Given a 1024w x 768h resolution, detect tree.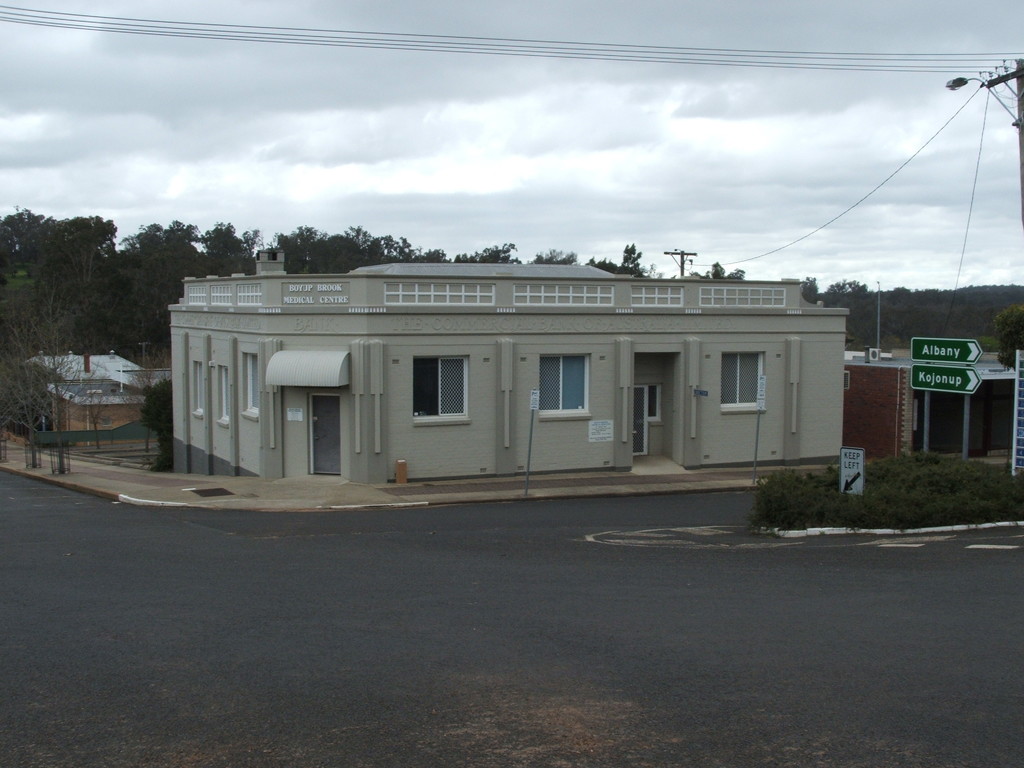
pyautogui.locateOnScreen(990, 301, 1023, 363).
